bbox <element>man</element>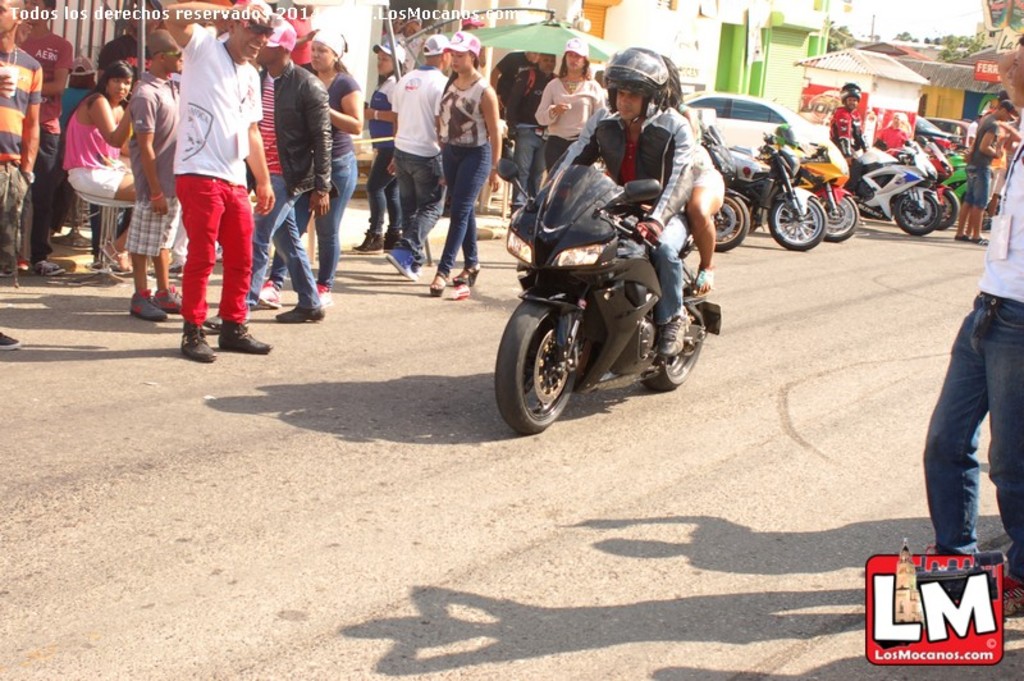
124:27:186:324
